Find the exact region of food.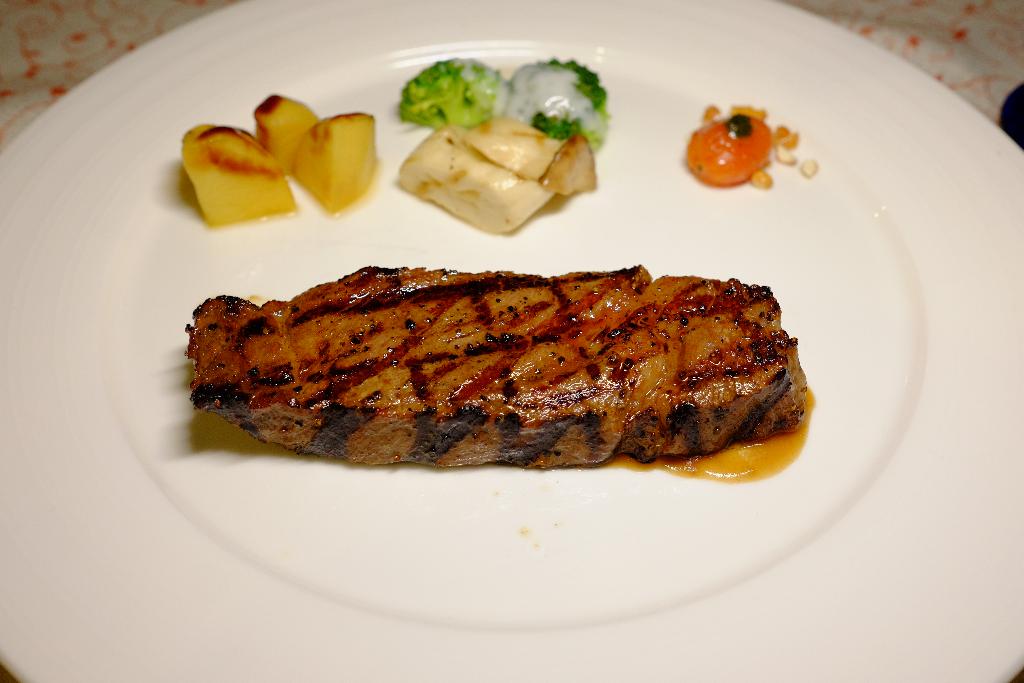
Exact region: {"x1": 540, "y1": 133, "x2": 596, "y2": 190}.
